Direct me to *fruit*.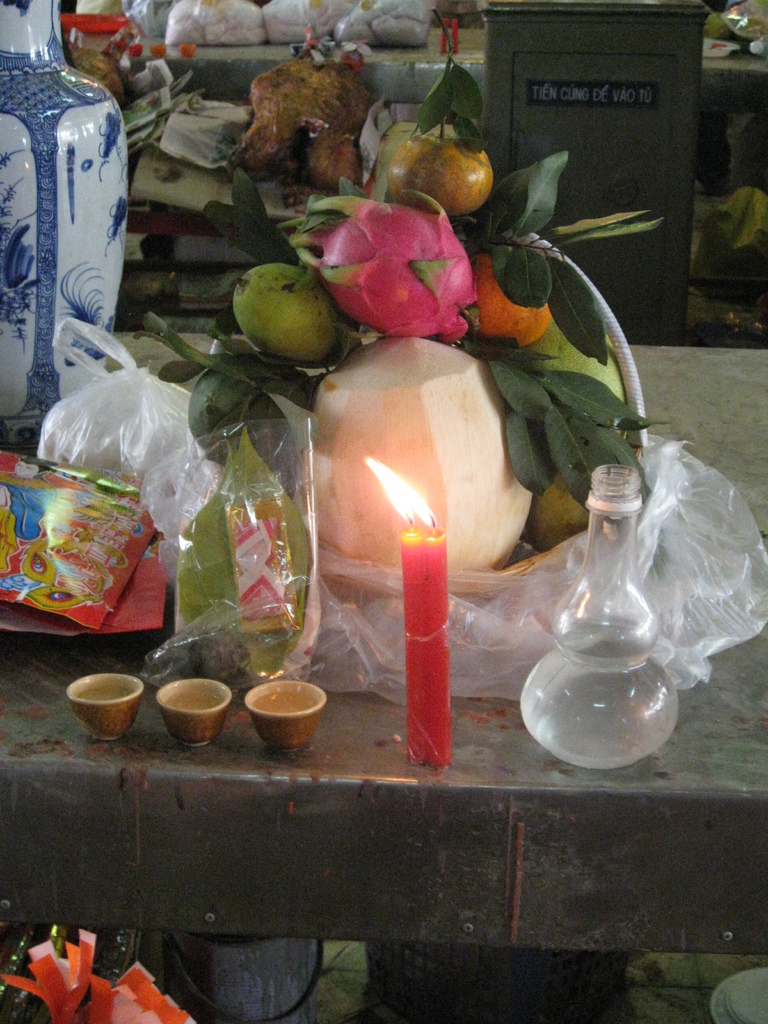
Direction: detection(228, 249, 344, 360).
